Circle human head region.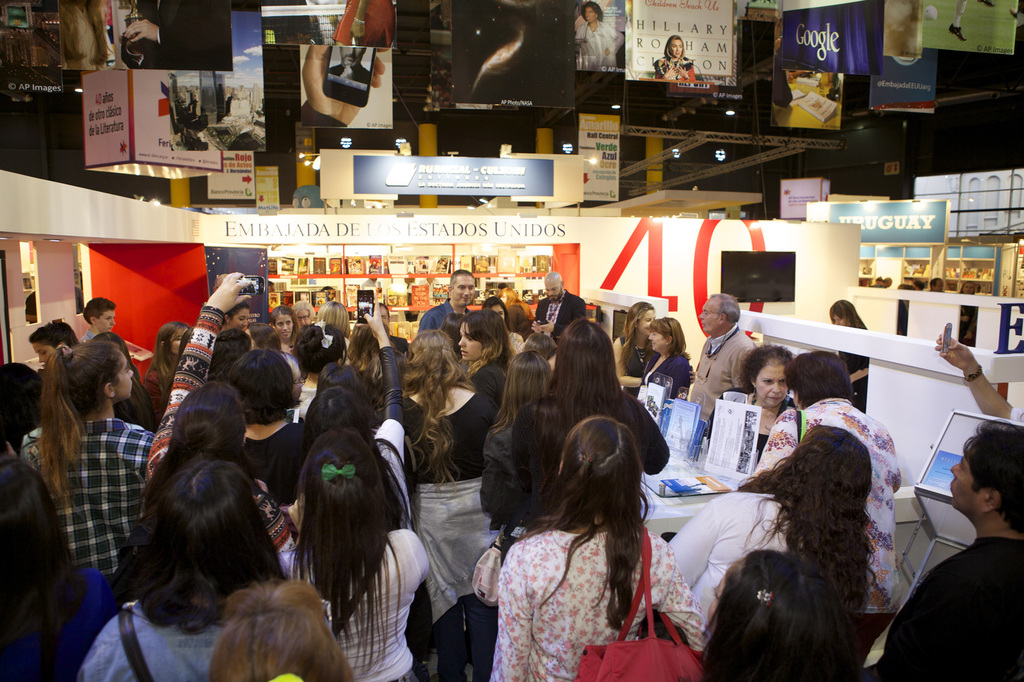
Region: (left=60, top=342, right=134, bottom=406).
